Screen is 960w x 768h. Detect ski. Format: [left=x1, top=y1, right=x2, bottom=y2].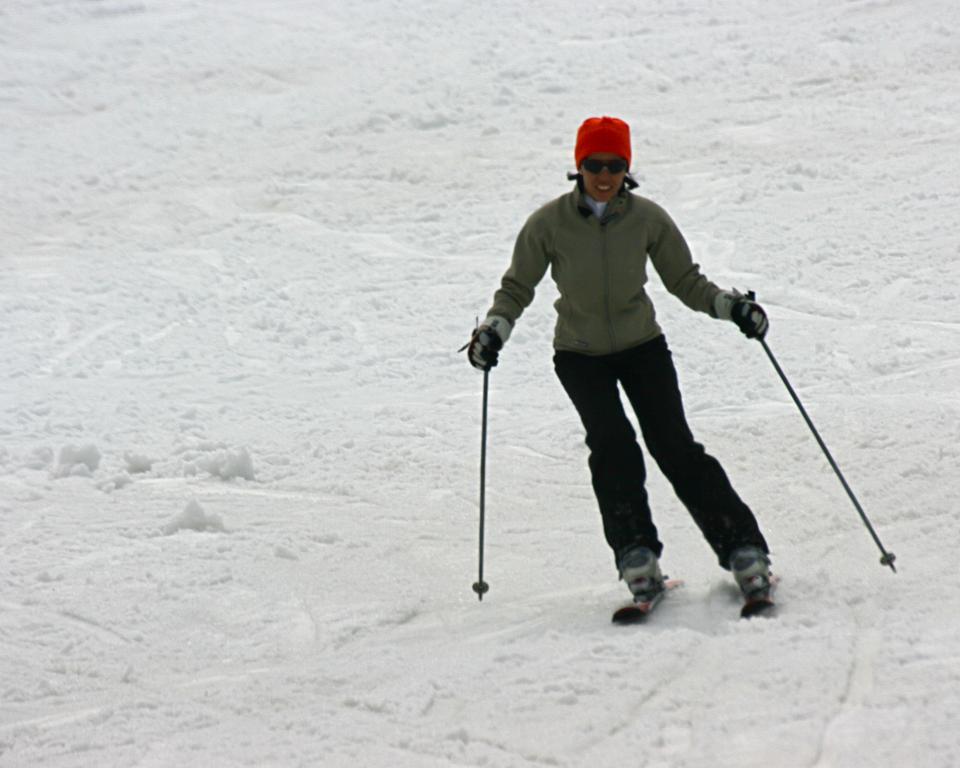
[left=613, top=579, right=679, bottom=627].
